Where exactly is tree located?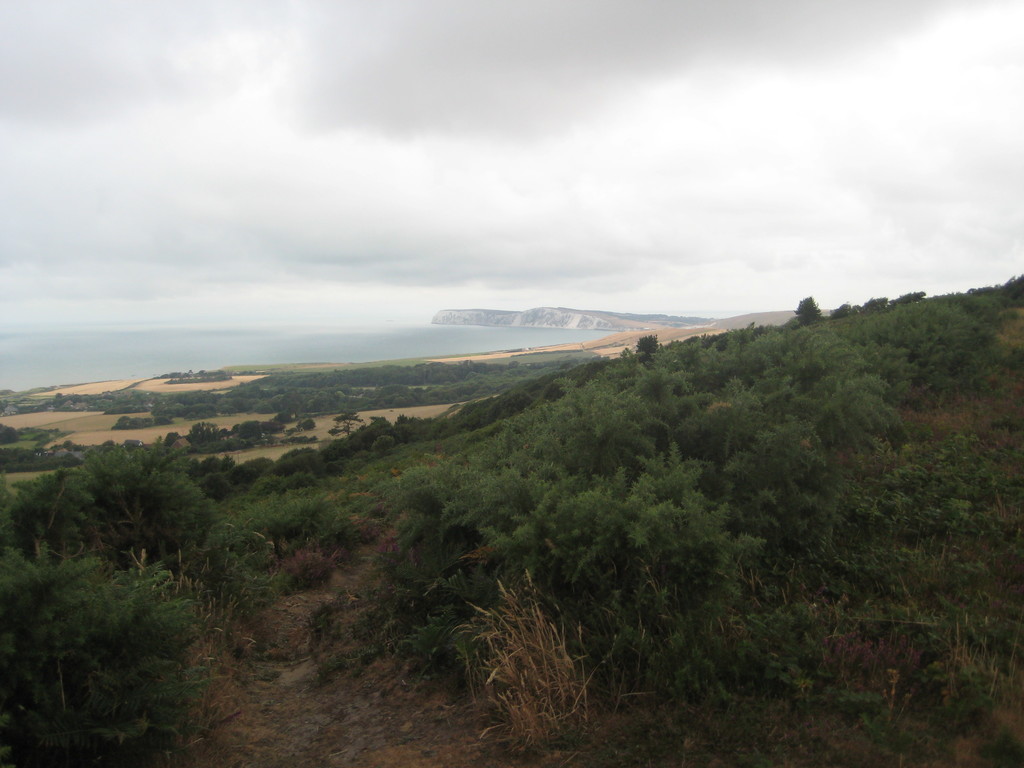
Its bounding box is BBox(259, 433, 278, 449).
